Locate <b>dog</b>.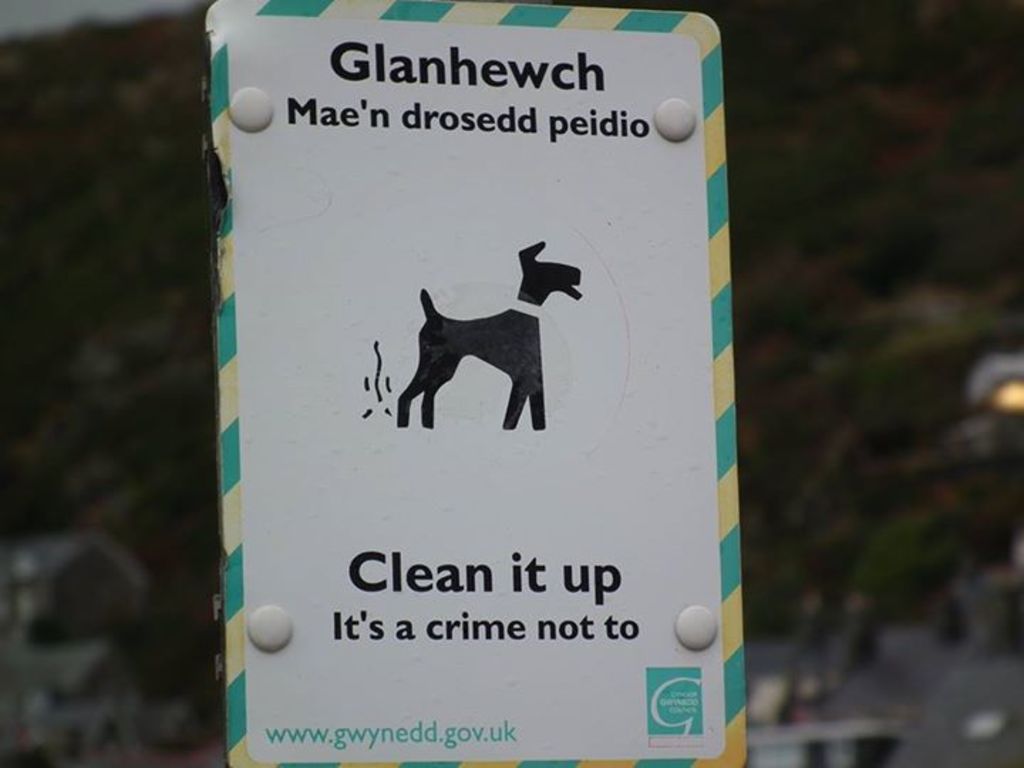
Bounding box: [395, 239, 583, 430].
